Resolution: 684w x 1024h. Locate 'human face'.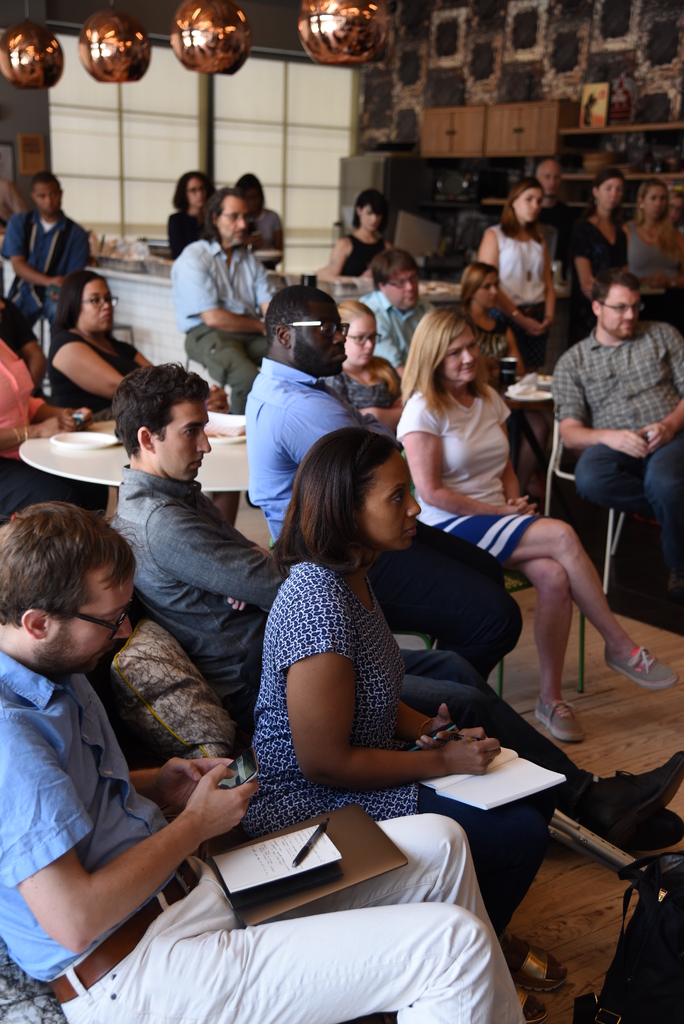
[x1=213, y1=196, x2=245, y2=245].
